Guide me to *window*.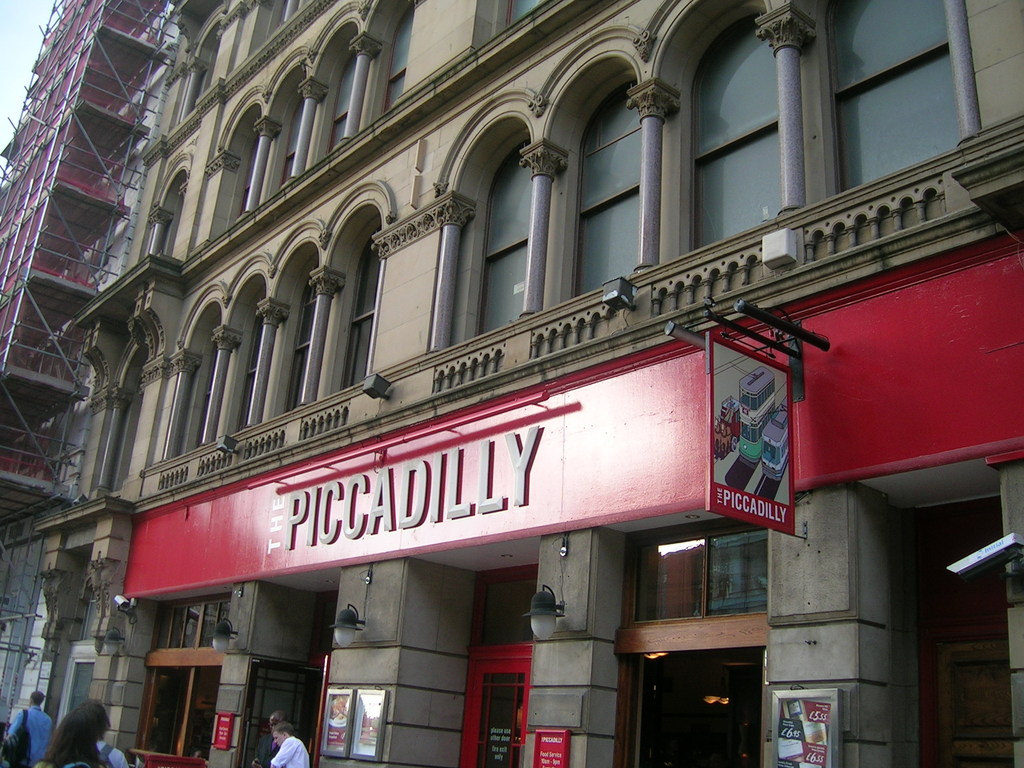
Guidance: region(166, 163, 188, 202).
